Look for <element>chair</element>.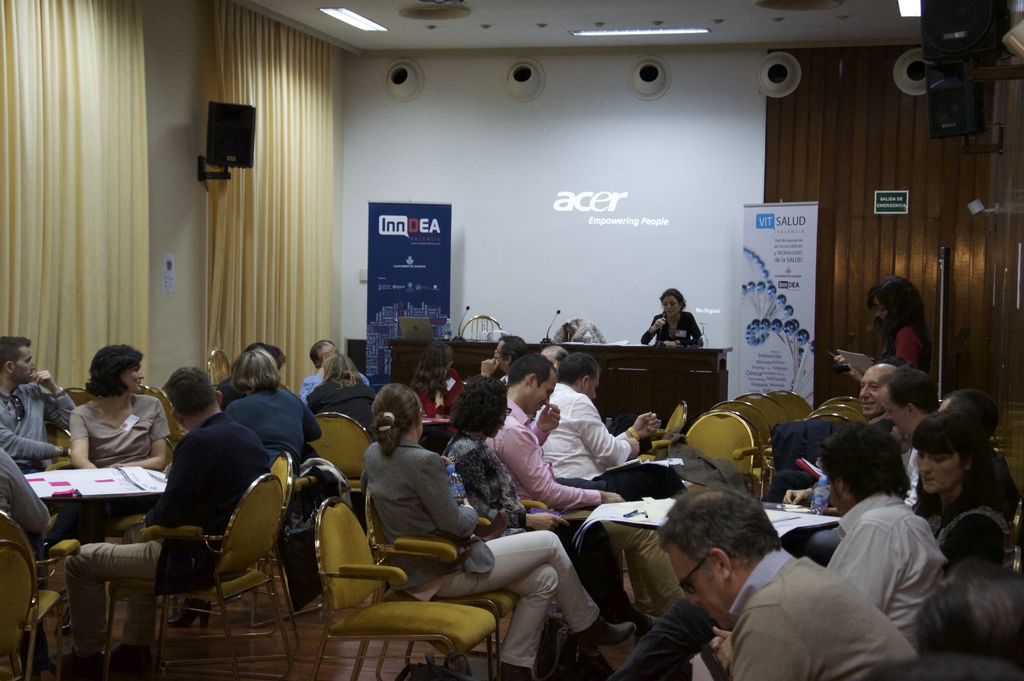
Found: [808, 403, 863, 424].
